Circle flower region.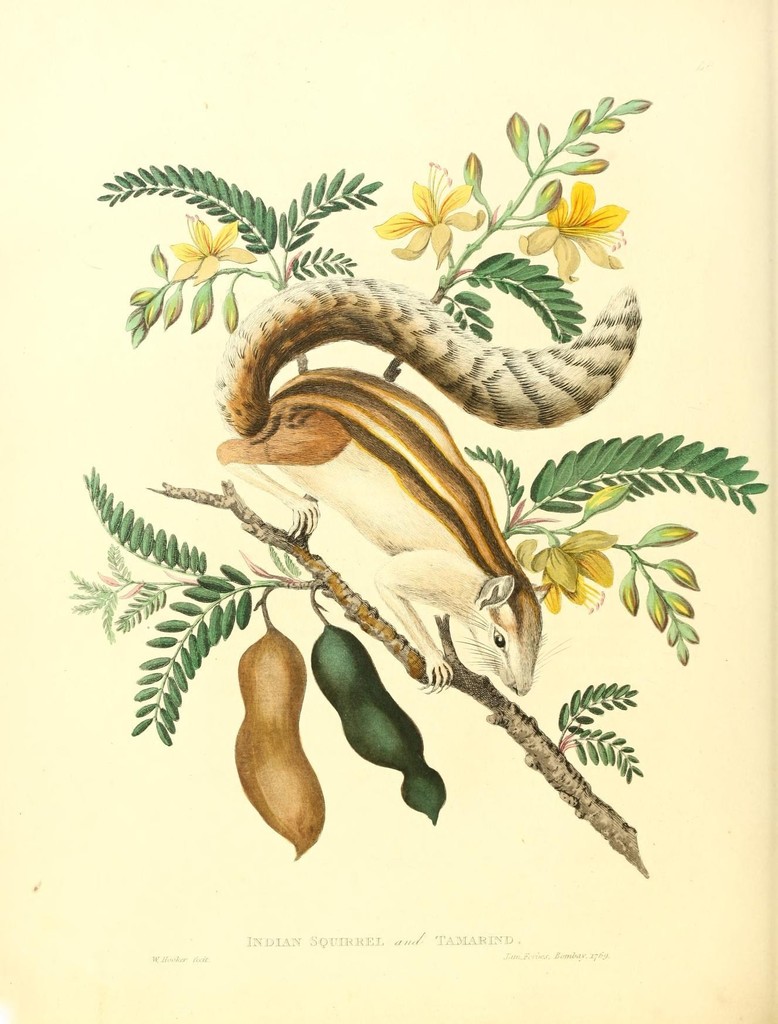
Region: crop(174, 214, 259, 278).
